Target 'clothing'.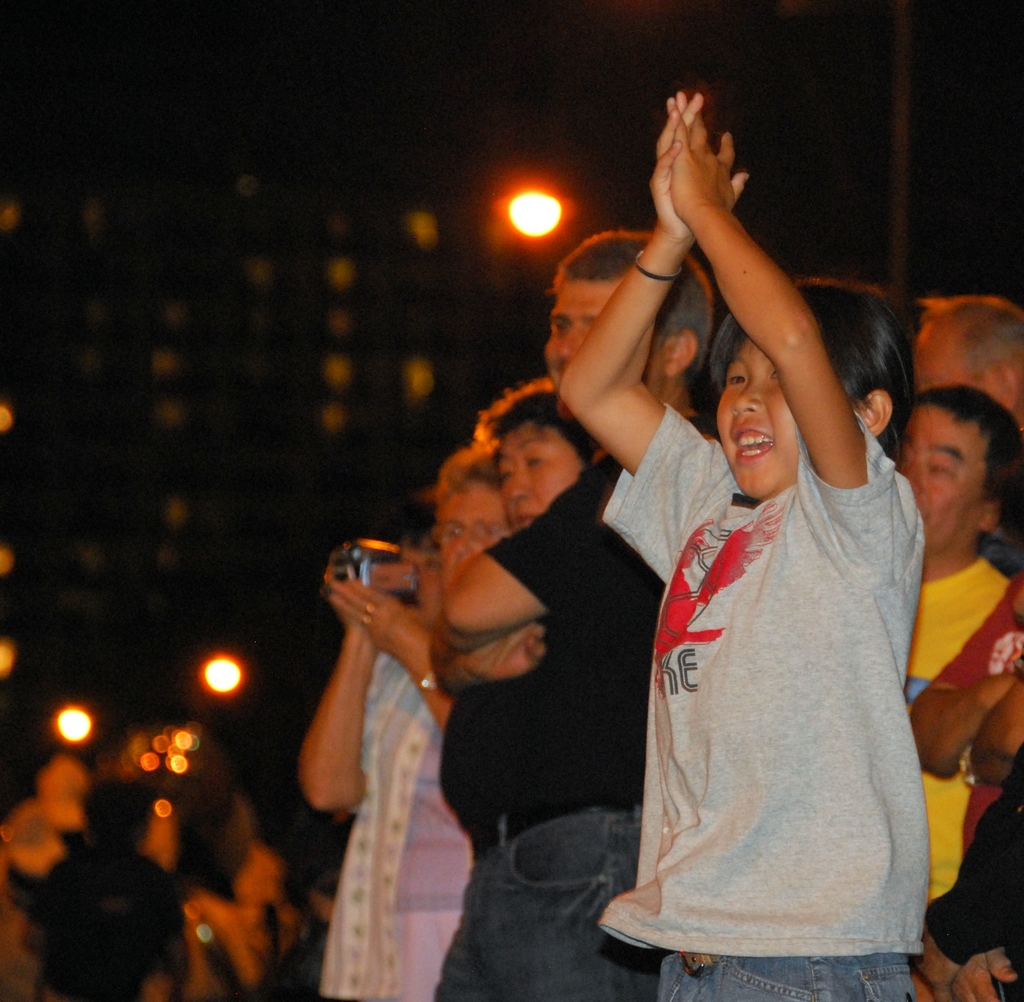
Target region: {"left": 934, "top": 580, "right": 1023, "bottom": 854}.
